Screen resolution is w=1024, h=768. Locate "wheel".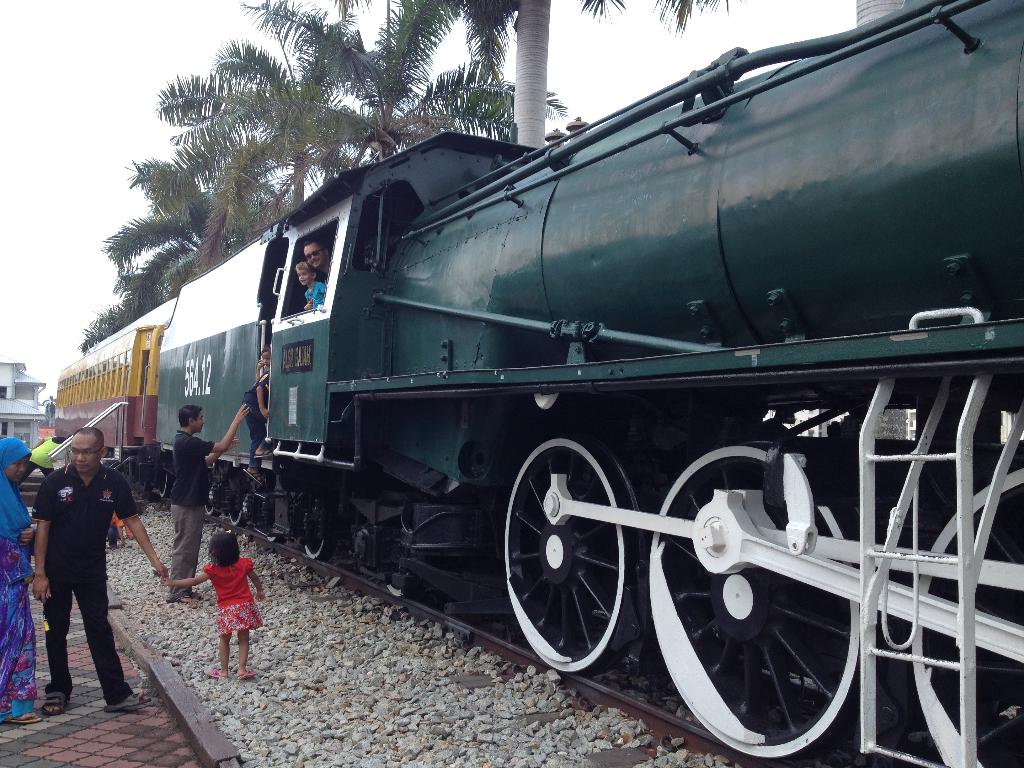
box(228, 508, 243, 524).
